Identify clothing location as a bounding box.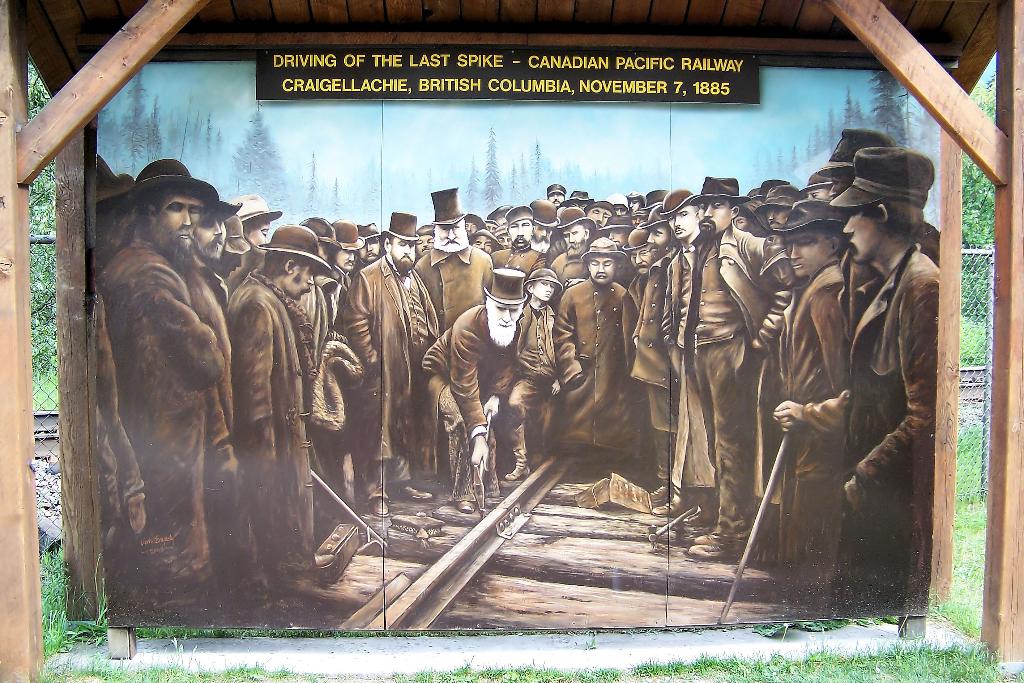
(778, 163, 942, 617).
